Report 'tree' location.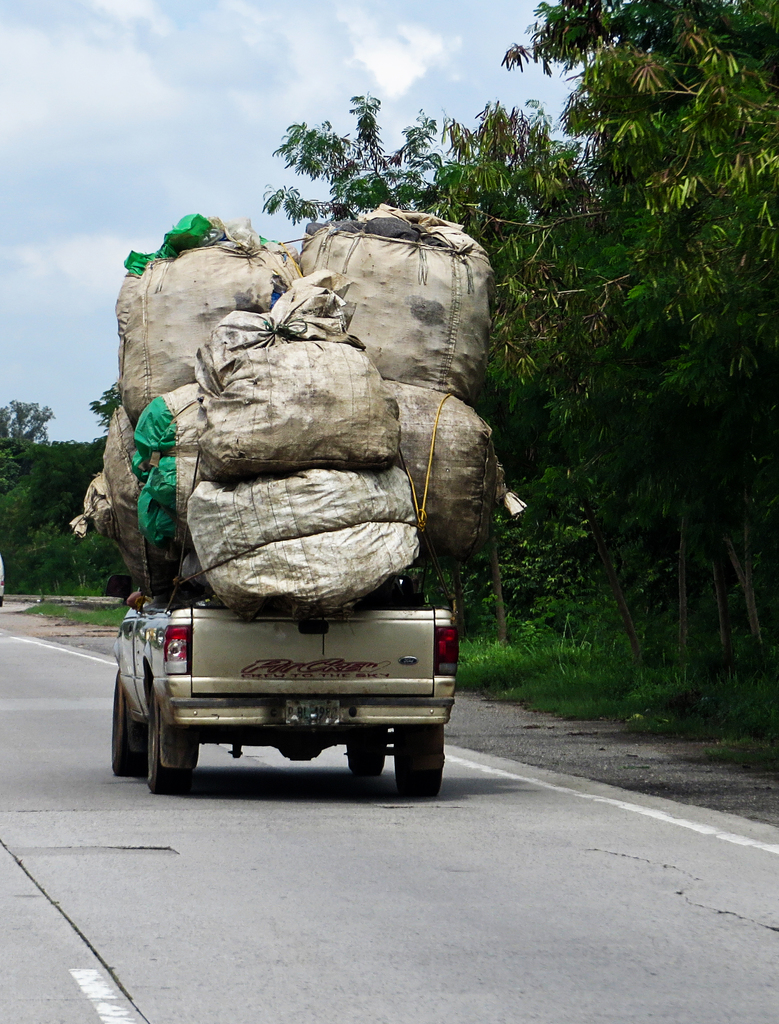
Report: Rect(493, 0, 778, 415).
